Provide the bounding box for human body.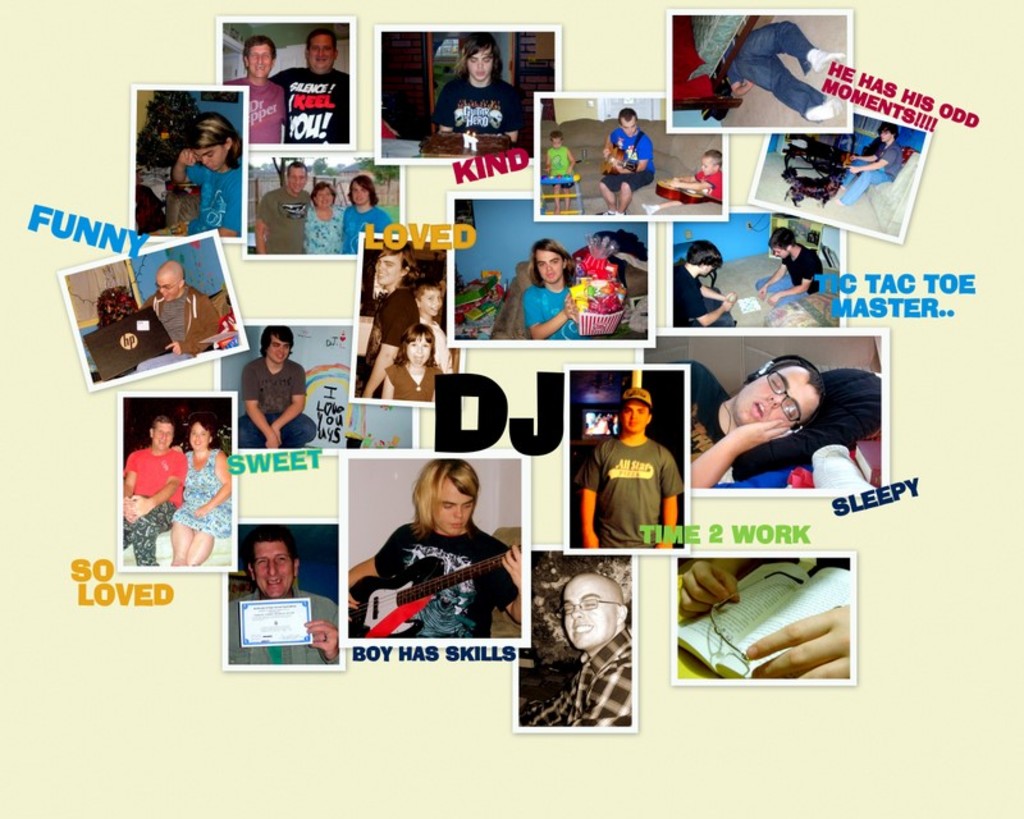
l=677, t=558, r=851, b=678.
